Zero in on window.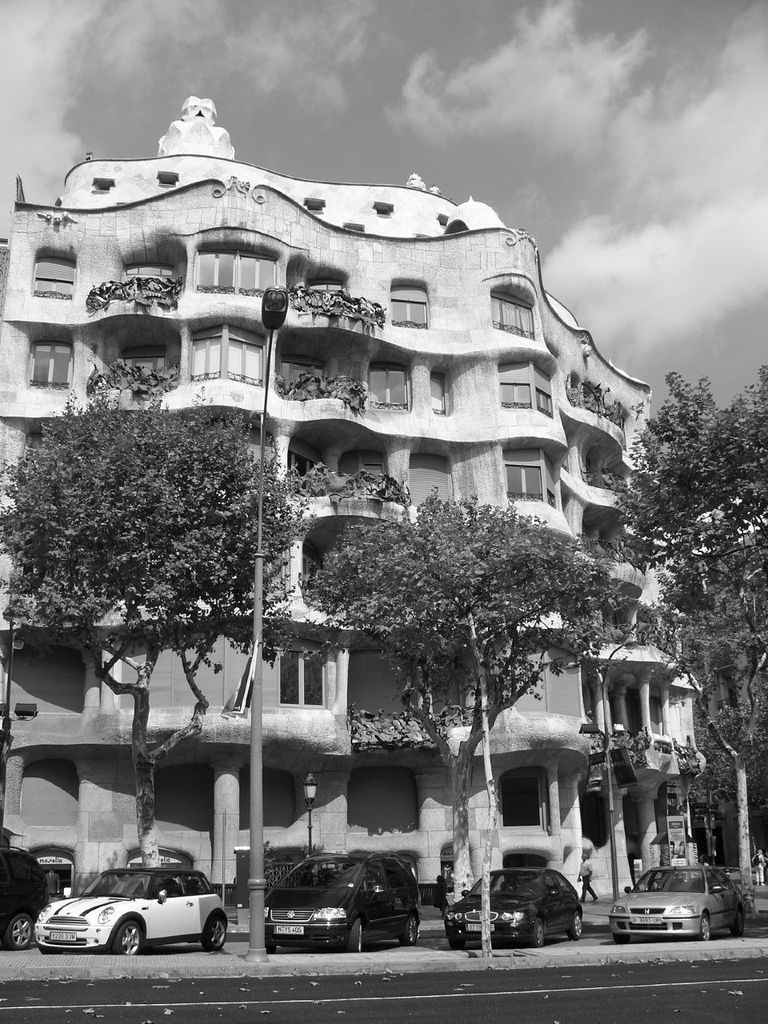
Zeroed in: bbox(494, 763, 570, 845).
